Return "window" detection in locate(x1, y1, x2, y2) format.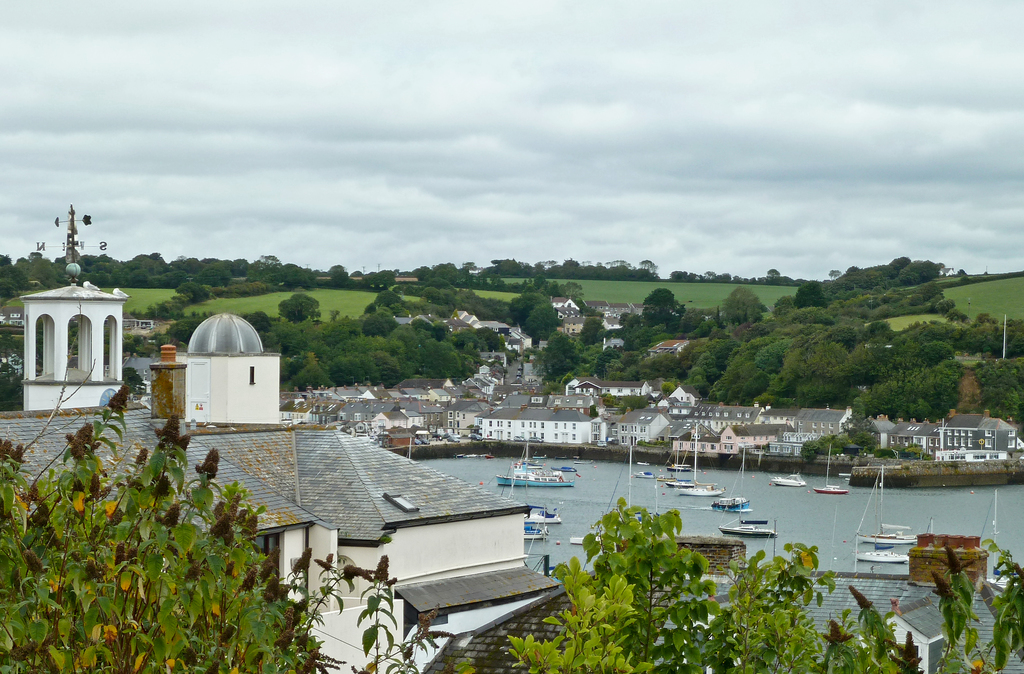
locate(610, 323, 614, 326).
